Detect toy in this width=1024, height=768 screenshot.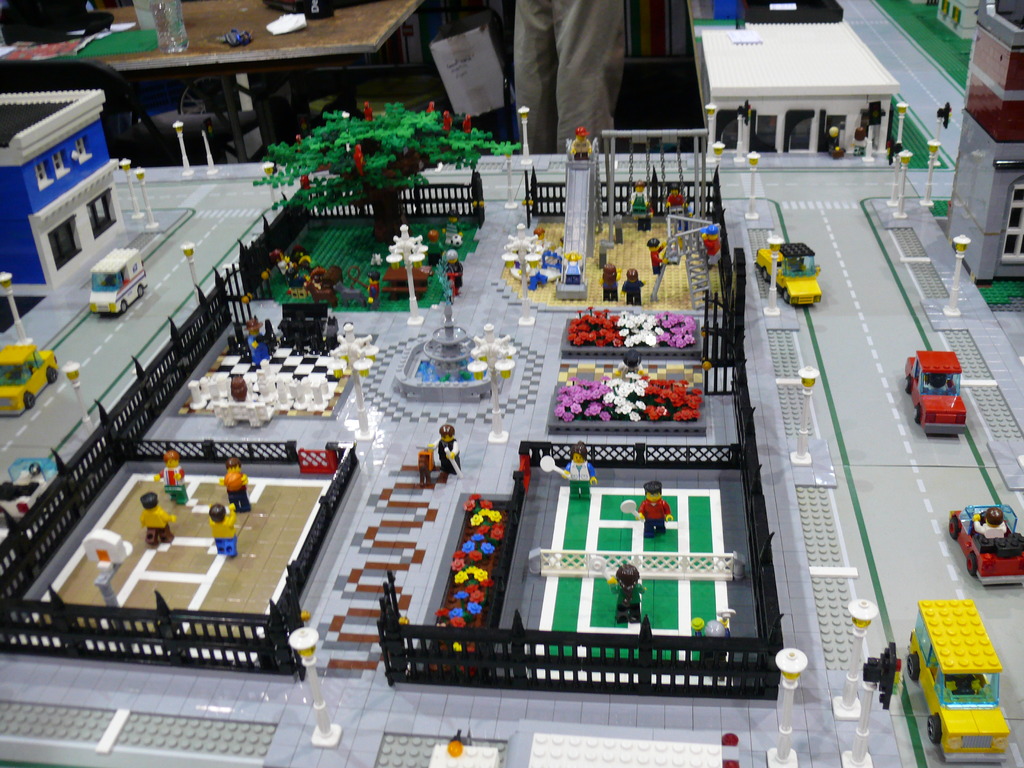
Detection: [left=602, top=262, right=620, bottom=304].
